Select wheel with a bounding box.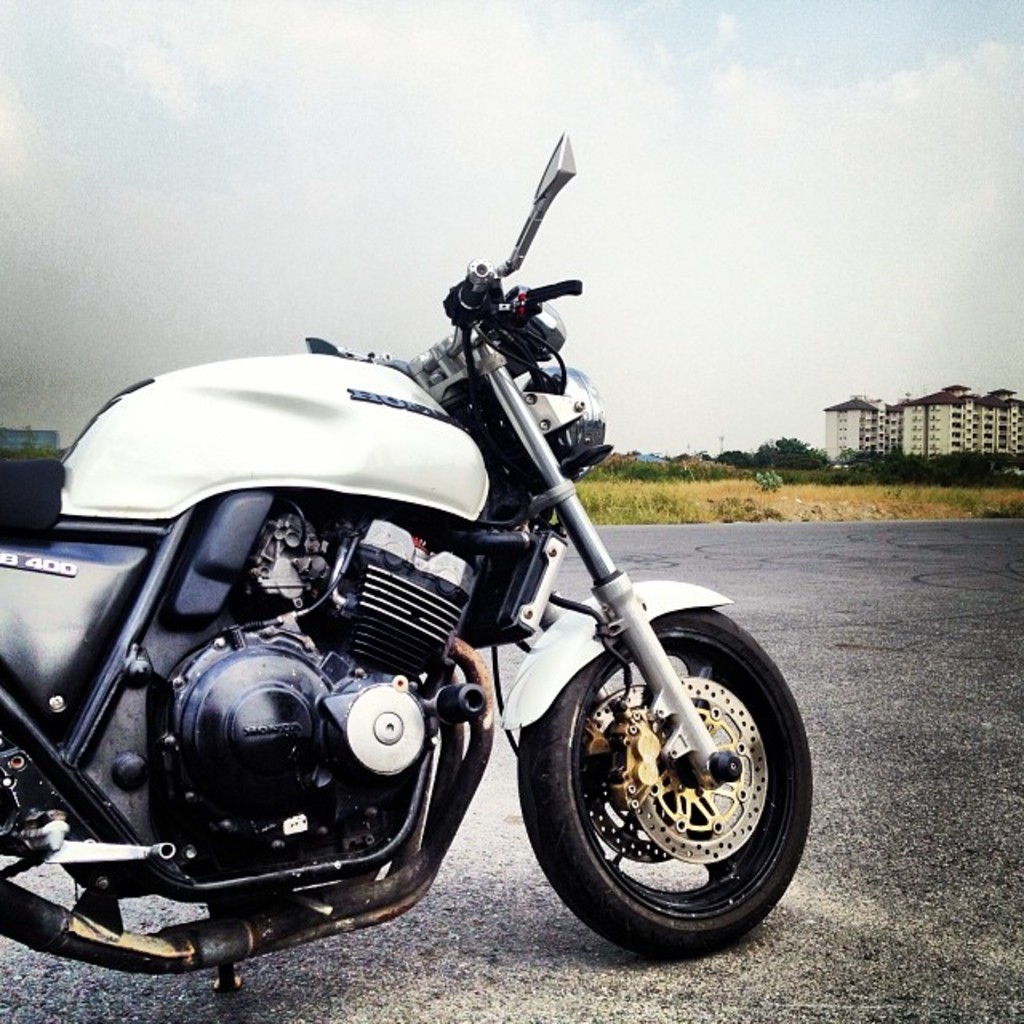
531 603 808 944.
